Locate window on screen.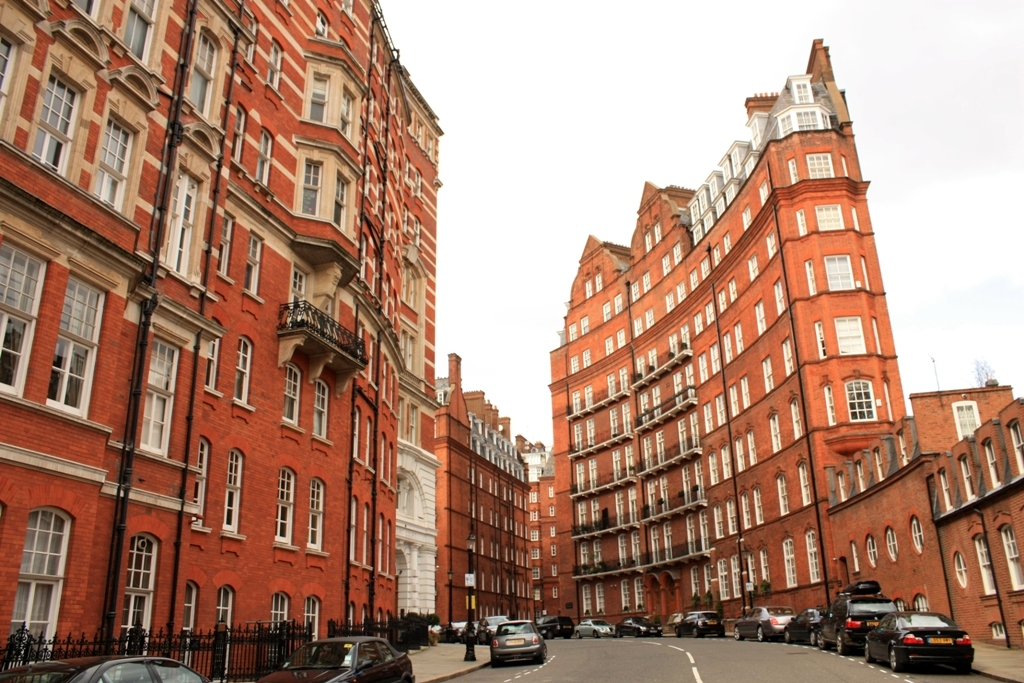
On screen at {"x1": 643, "y1": 271, "x2": 650, "y2": 291}.
